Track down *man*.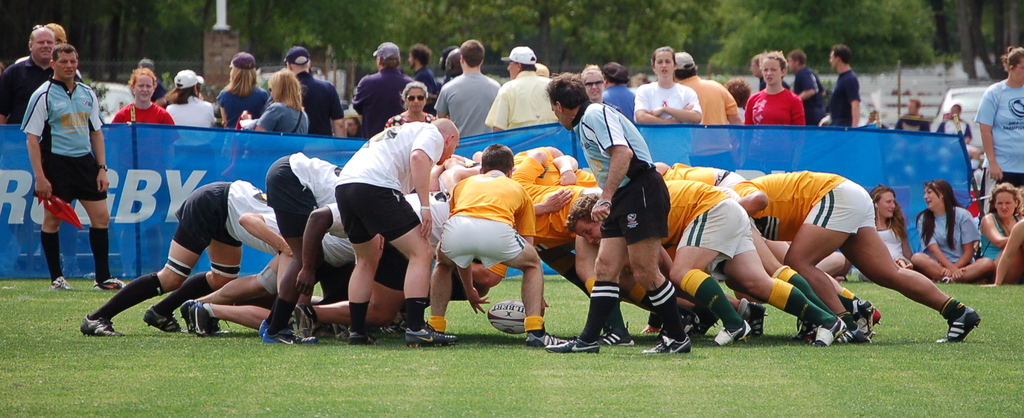
Tracked to x1=604 y1=60 x2=637 y2=117.
